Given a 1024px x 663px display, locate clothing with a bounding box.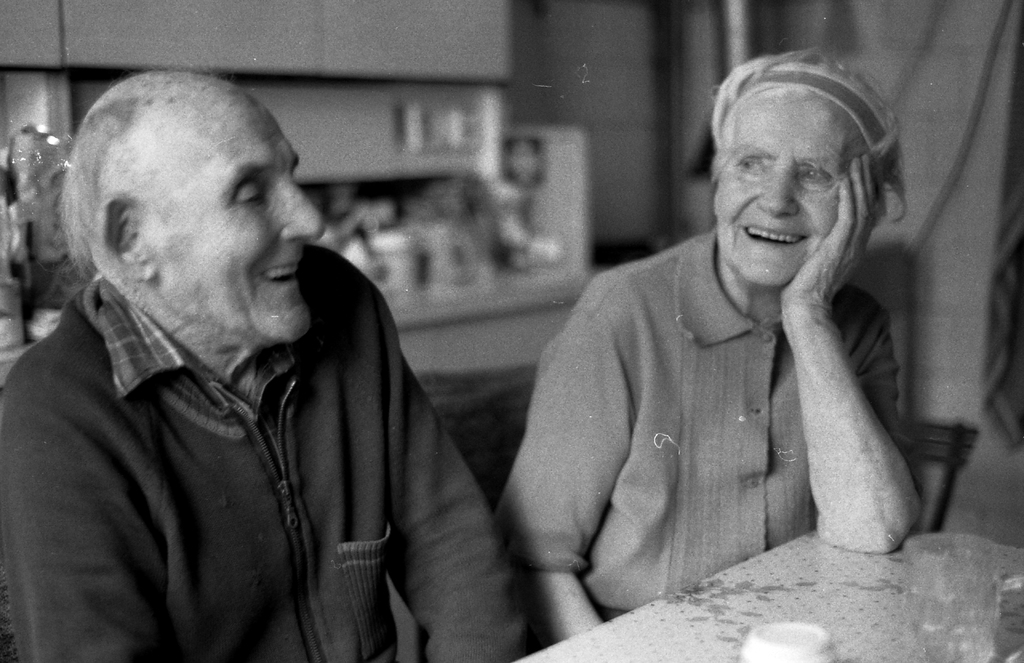
Located: (left=0, top=271, right=534, bottom=655).
